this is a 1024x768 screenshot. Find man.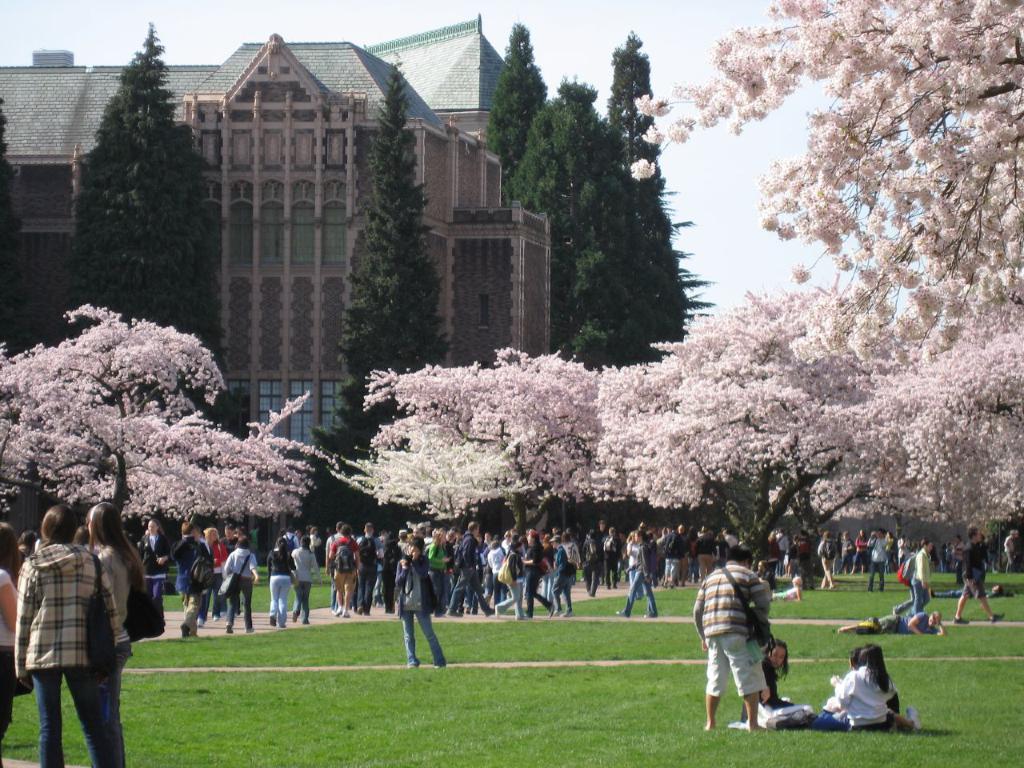
Bounding box: rect(869, 528, 888, 594).
